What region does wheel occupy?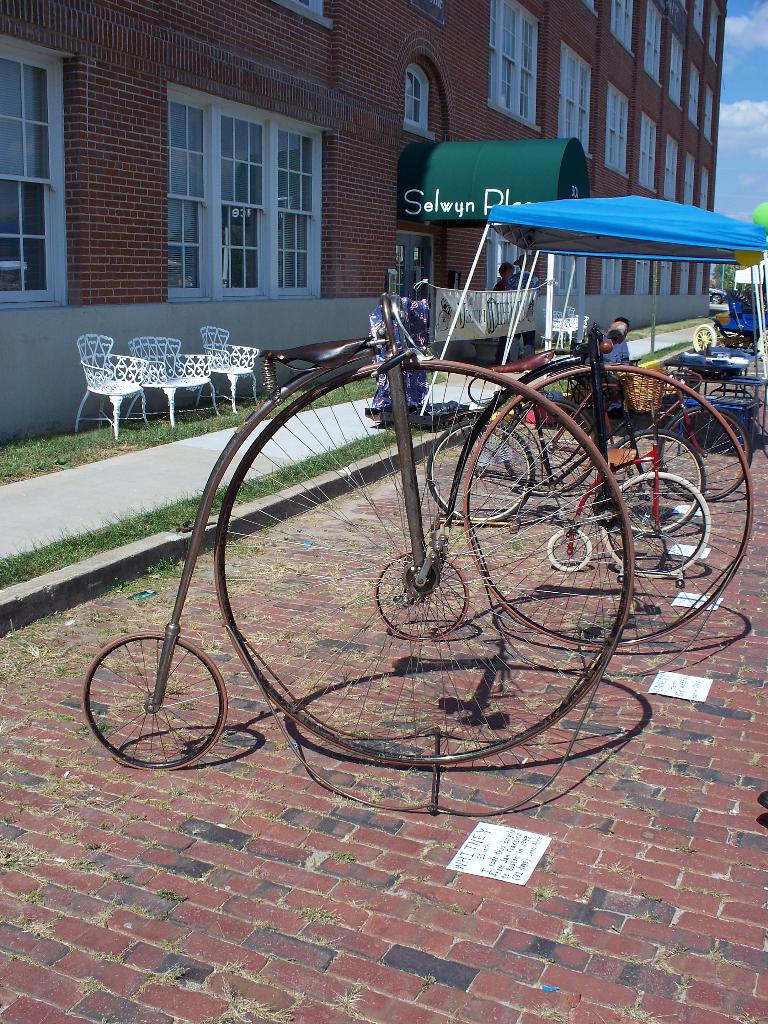
[660,404,753,504].
